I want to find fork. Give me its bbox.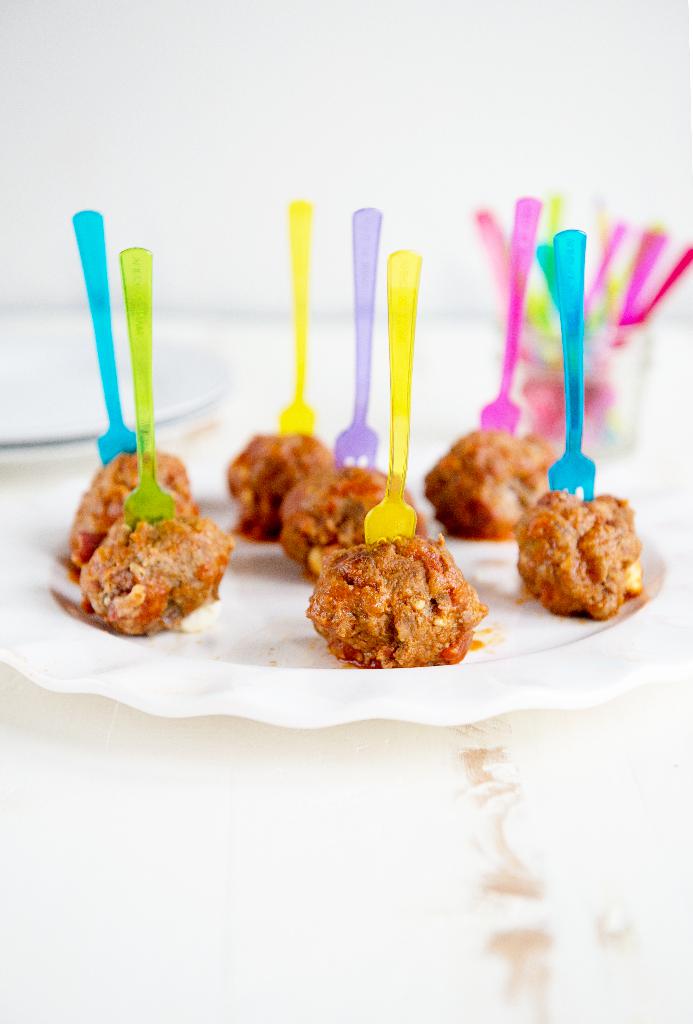
<bbox>70, 207, 136, 466</bbox>.
